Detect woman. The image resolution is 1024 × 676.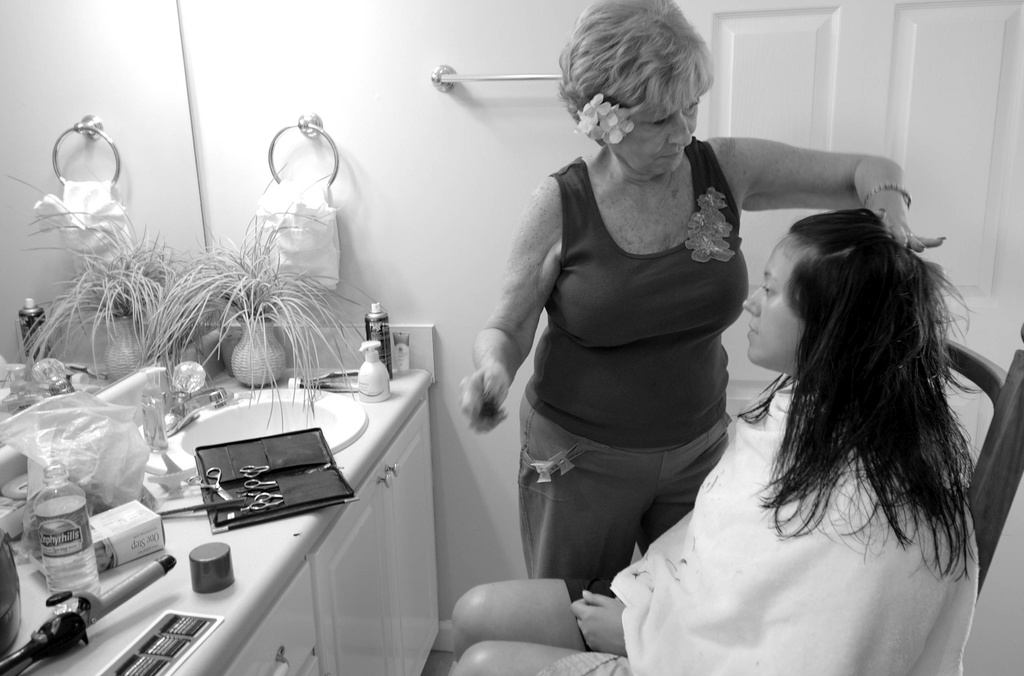
(459,0,947,583).
